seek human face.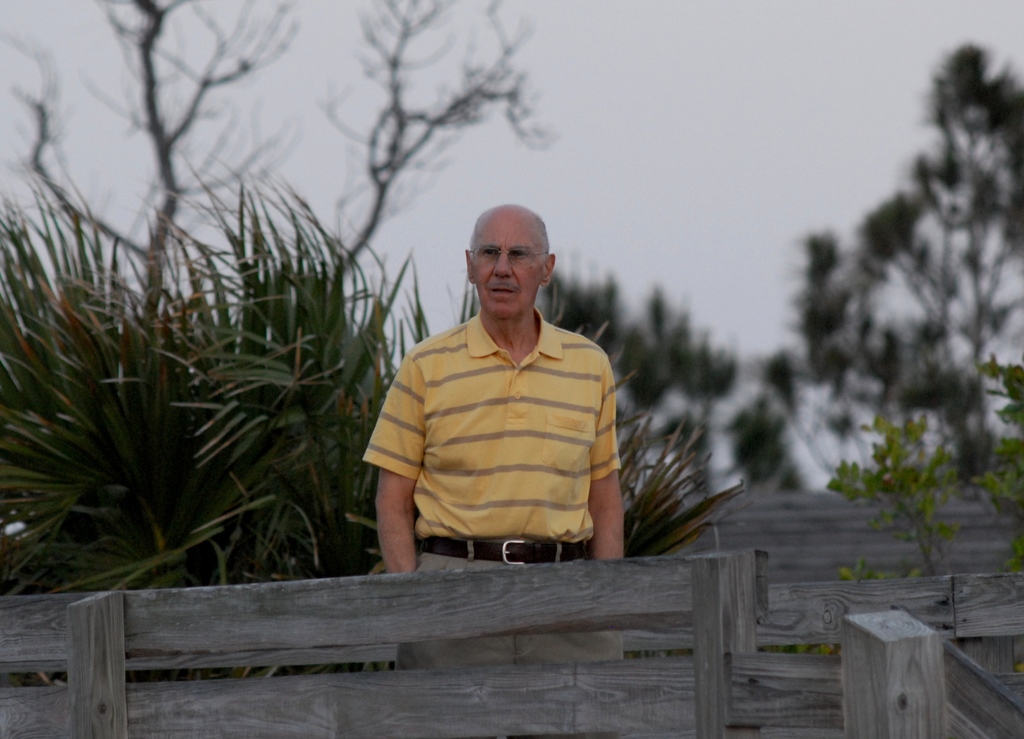
select_region(473, 208, 545, 321).
